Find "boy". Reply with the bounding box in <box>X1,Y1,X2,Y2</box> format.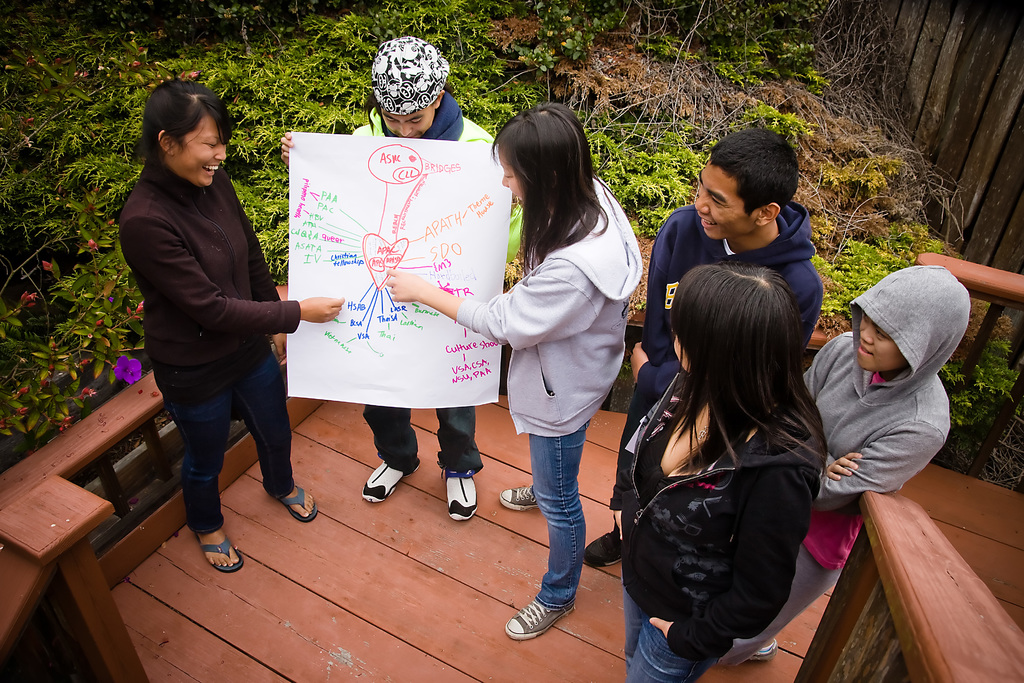
<box>568,114,827,566</box>.
